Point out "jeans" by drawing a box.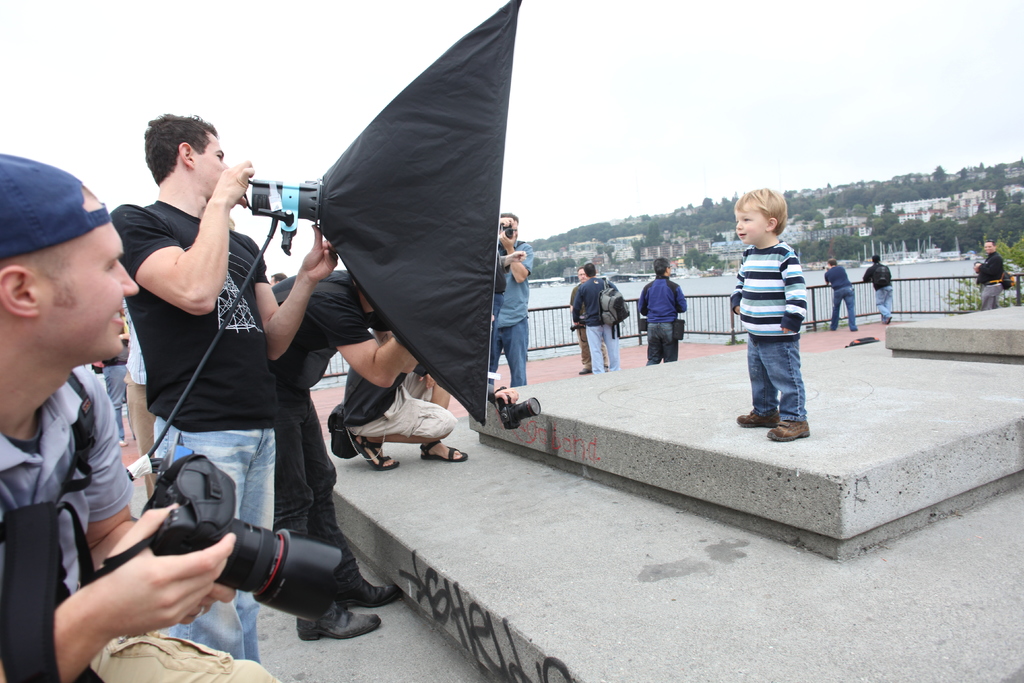
[x1=877, y1=287, x2=895, y2=317].
